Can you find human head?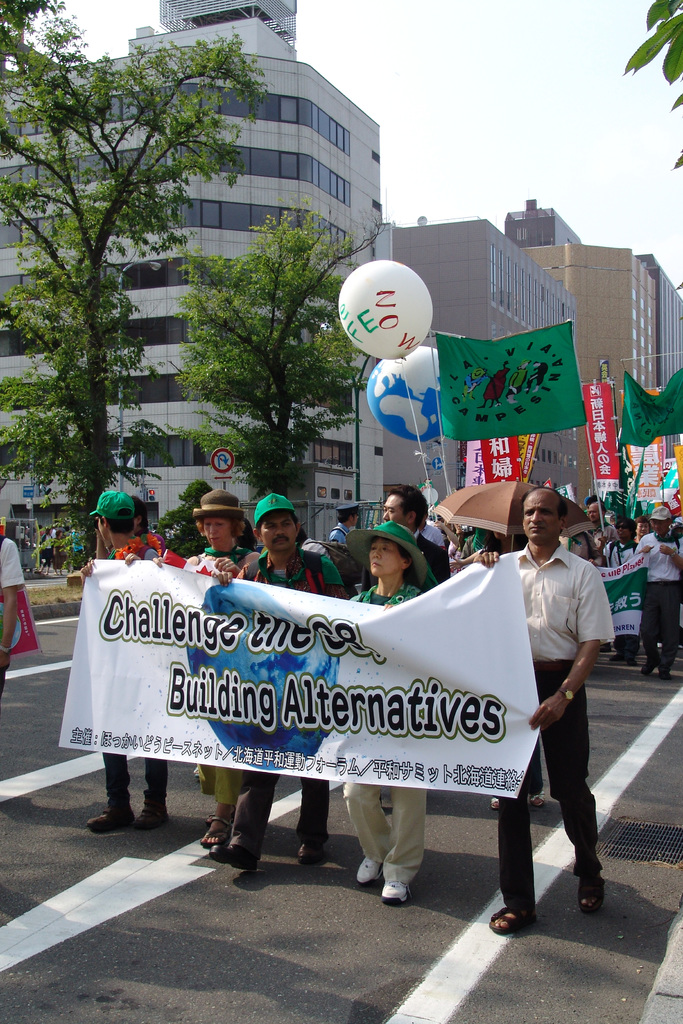
Yes, bounding box: 134/497/148/540.
